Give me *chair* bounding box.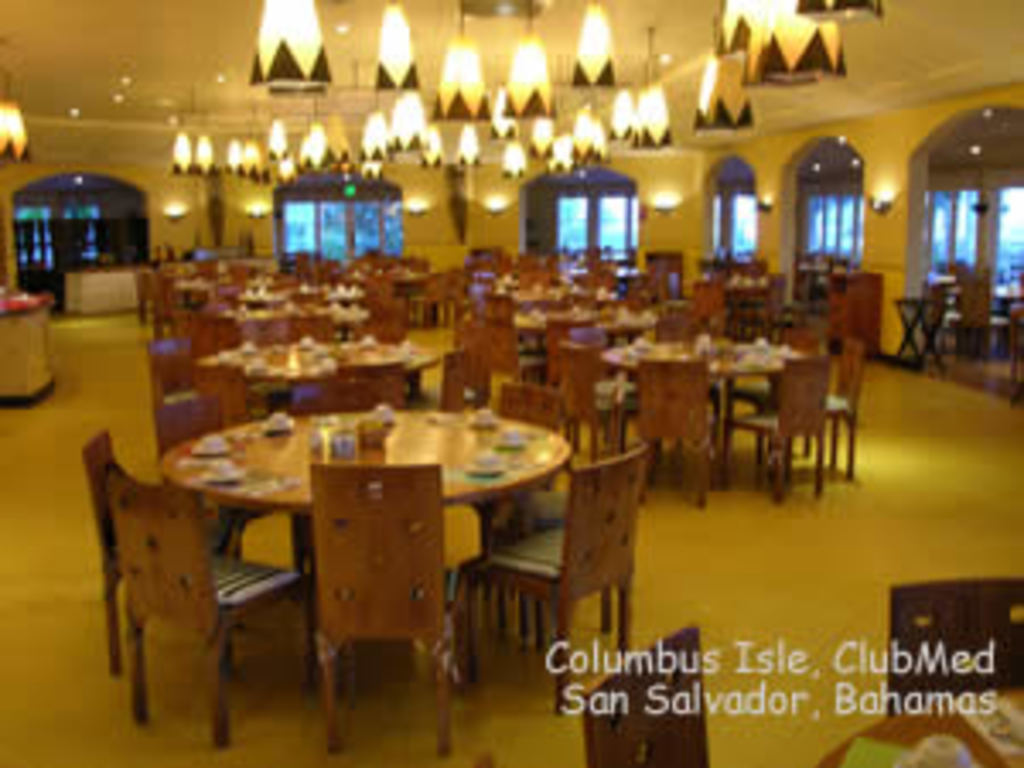
left=881, top=584, right=1021, bottom=720.
